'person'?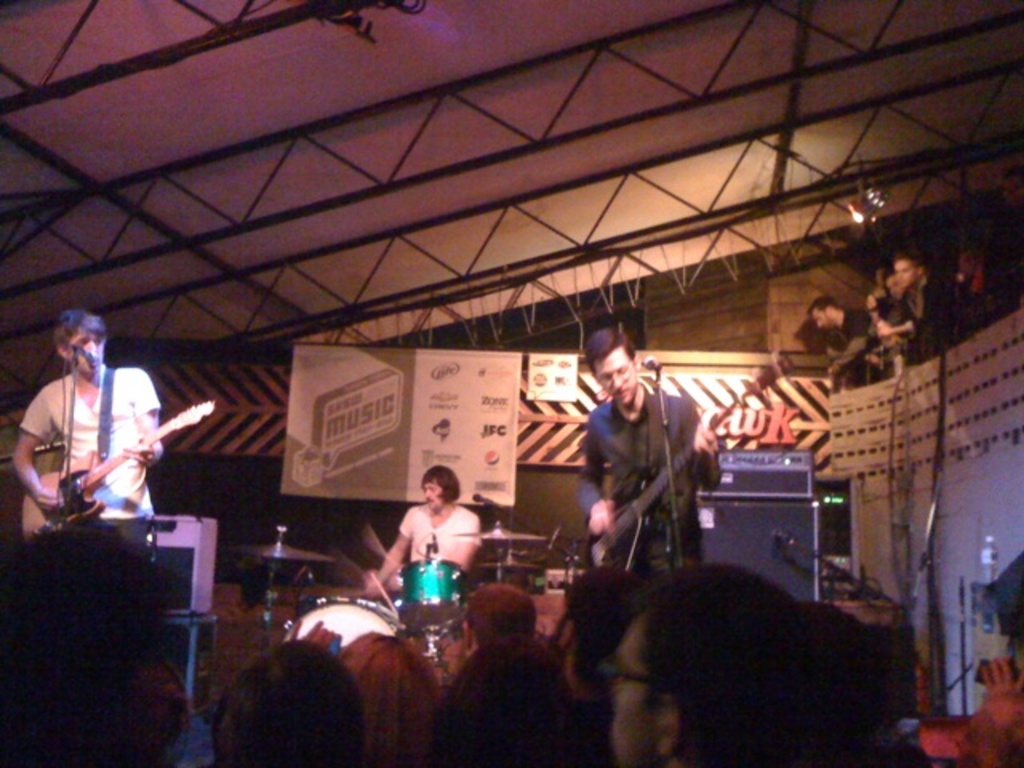
select_region(570, 326, 725, 579)
